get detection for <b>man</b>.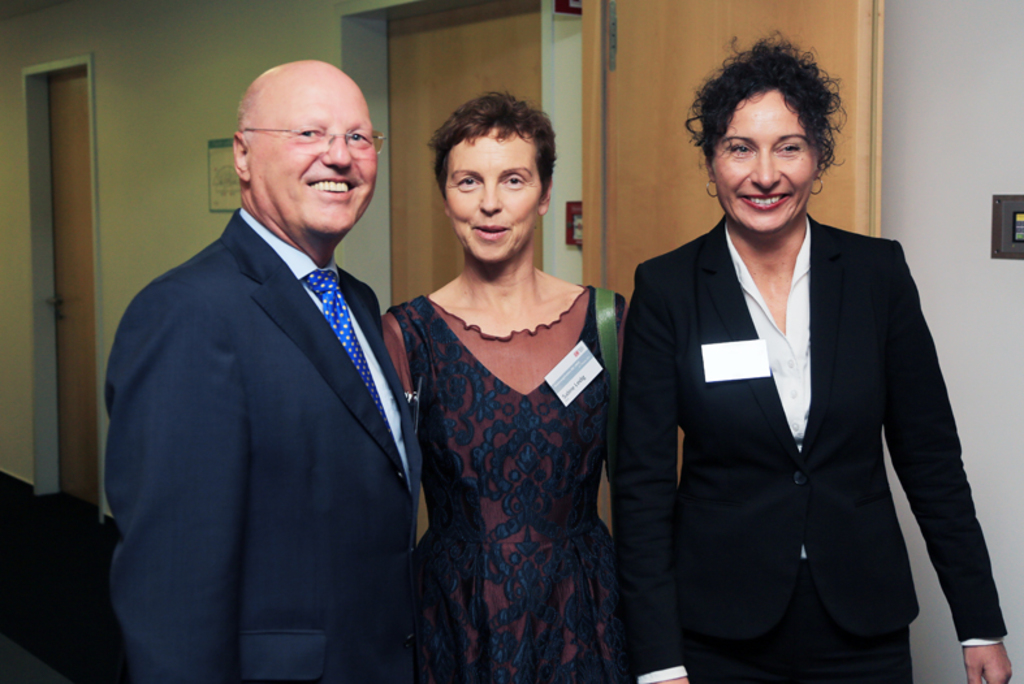
Detection: pyautogui.locateOnScreen(95, 39, 435, 666).
